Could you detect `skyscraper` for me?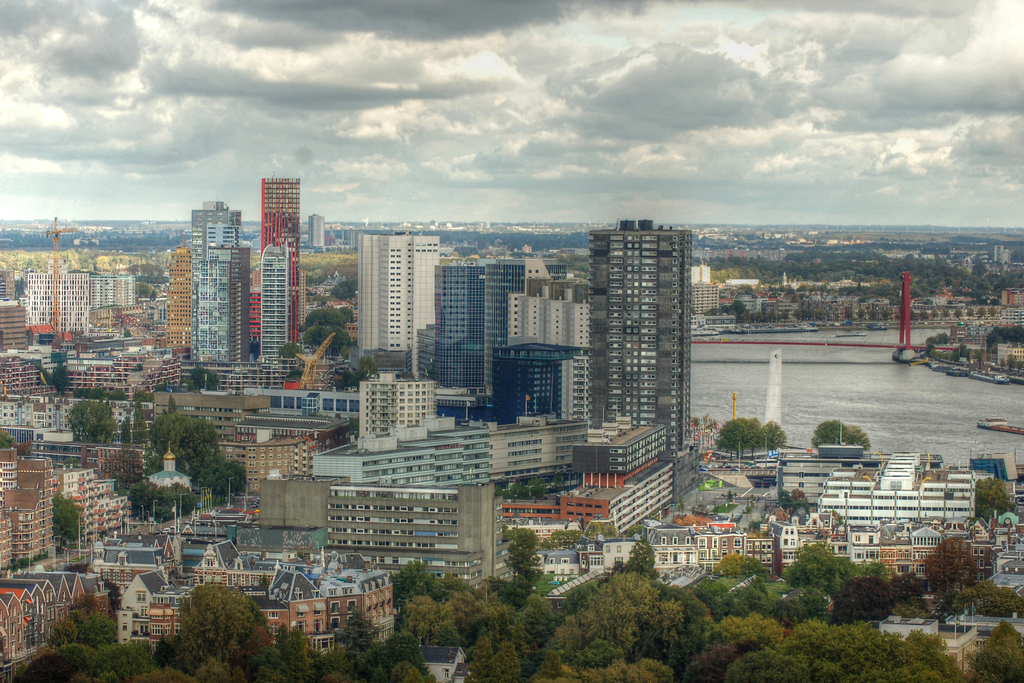
Detection result: BBox(260, 178, 299, 340).
